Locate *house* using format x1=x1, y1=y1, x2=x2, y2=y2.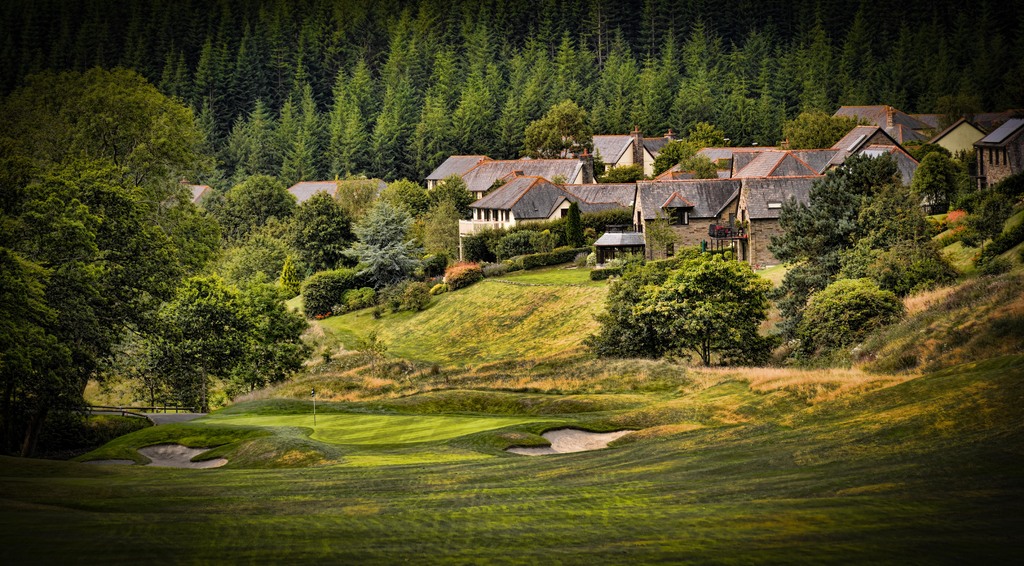
x1=835, y1=118, x2=922, y2=203.
